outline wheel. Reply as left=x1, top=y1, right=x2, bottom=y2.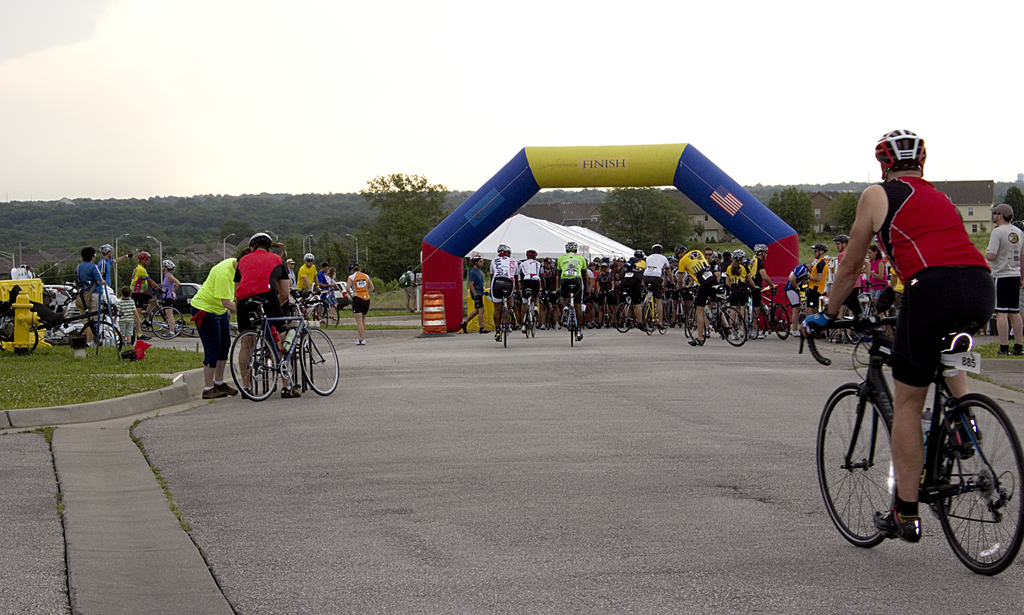
left=530, top=312, right=537, bottom=336.
